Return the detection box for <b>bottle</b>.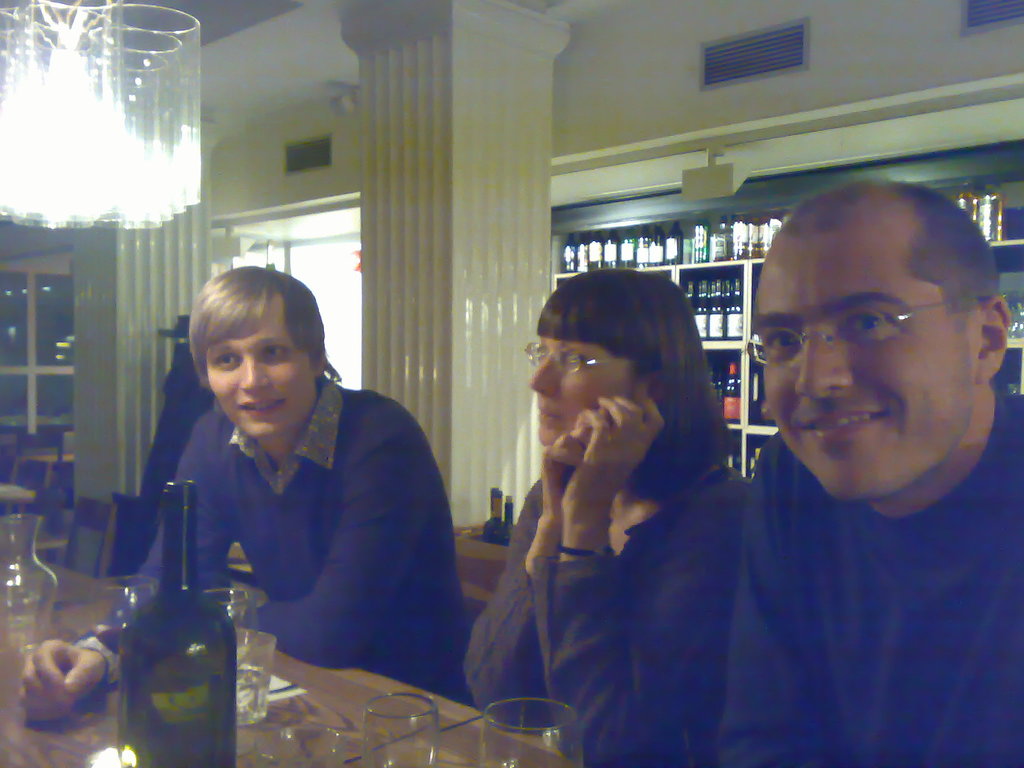
[left=641, top=223, right=659, bottom=269].
